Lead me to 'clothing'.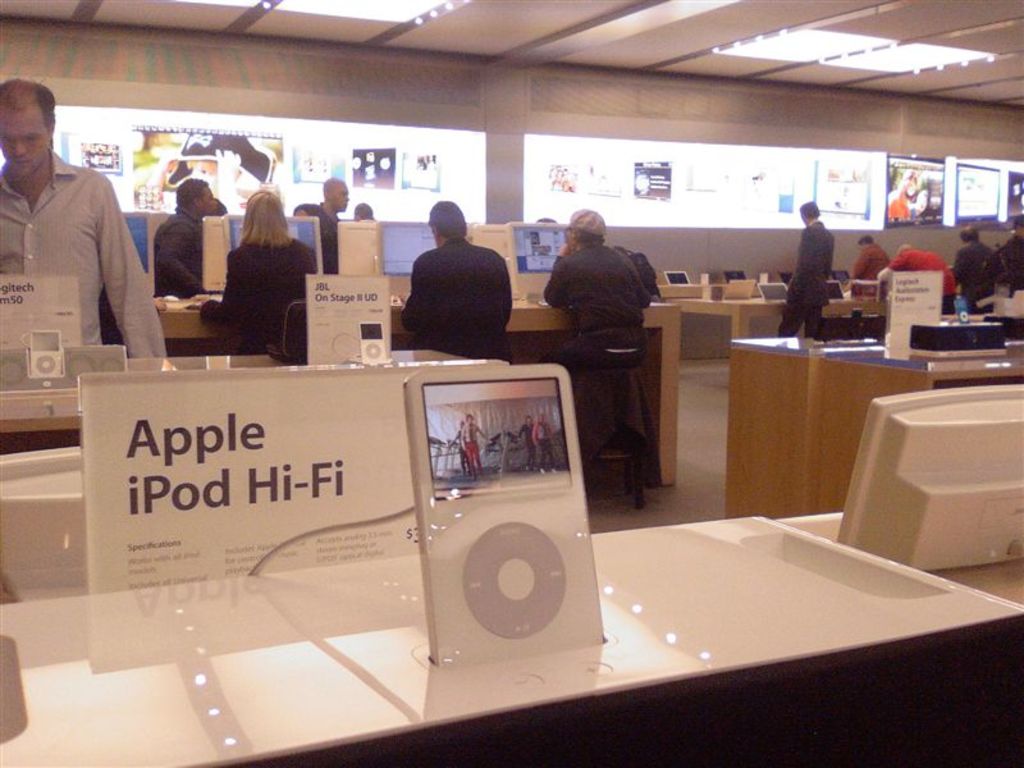
Lead to Rect(774, 219, 836, 335).
